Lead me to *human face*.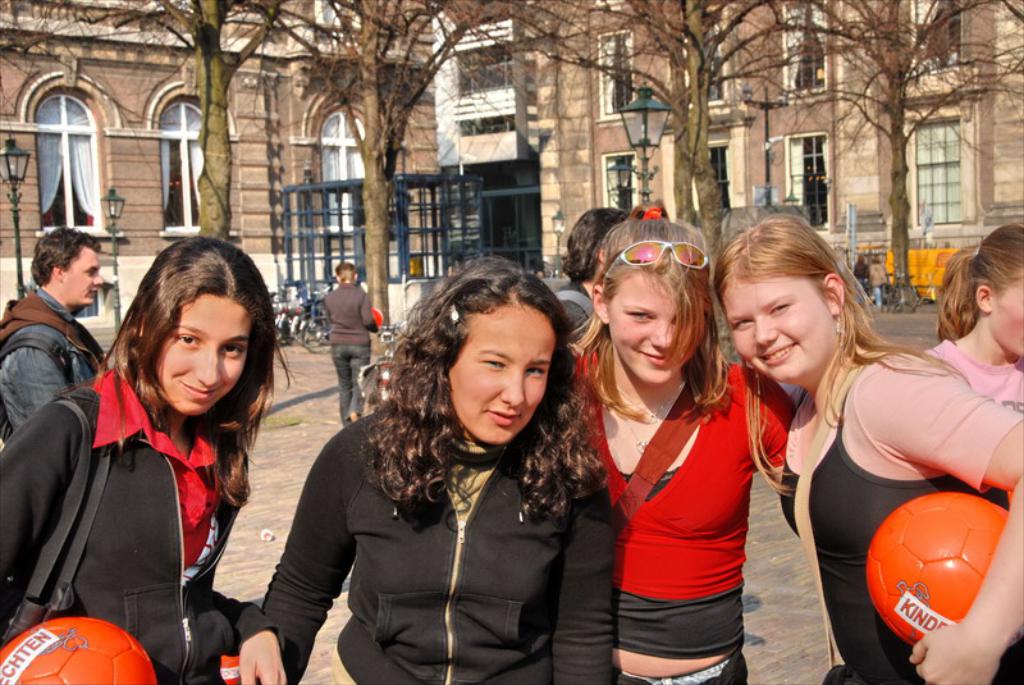
Lead to [left=993, top=280, right=1023, bottom=364].
